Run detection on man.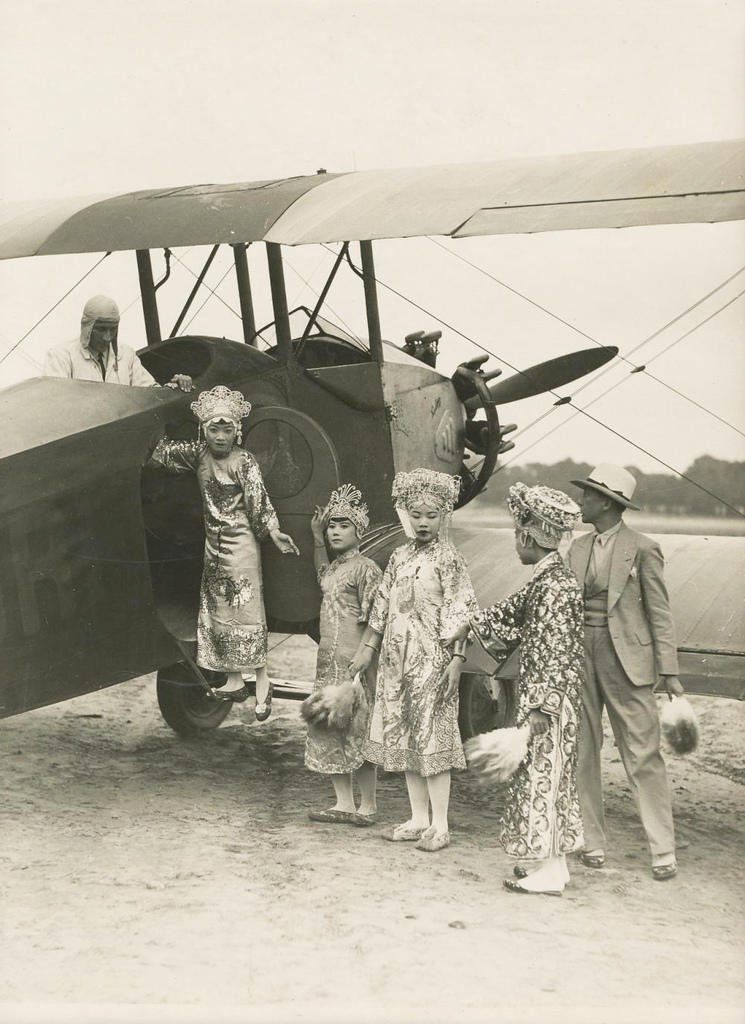
Result: {"left": 35, "top": 286, "right": 190, "bottom": 391}.
